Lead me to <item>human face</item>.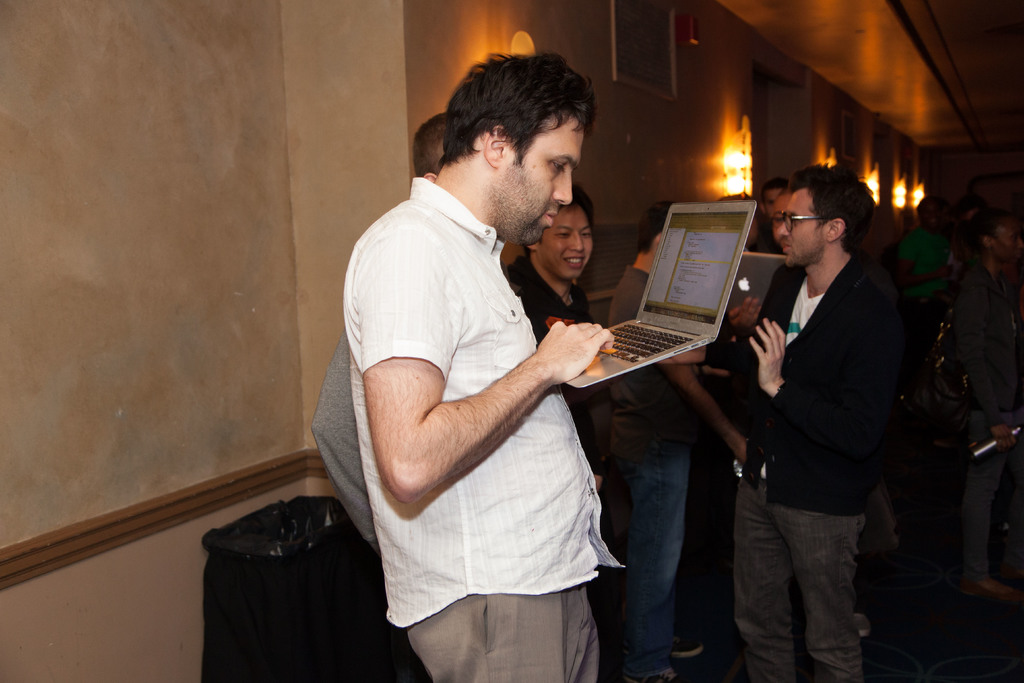
Lead to 781:188:826:263.
